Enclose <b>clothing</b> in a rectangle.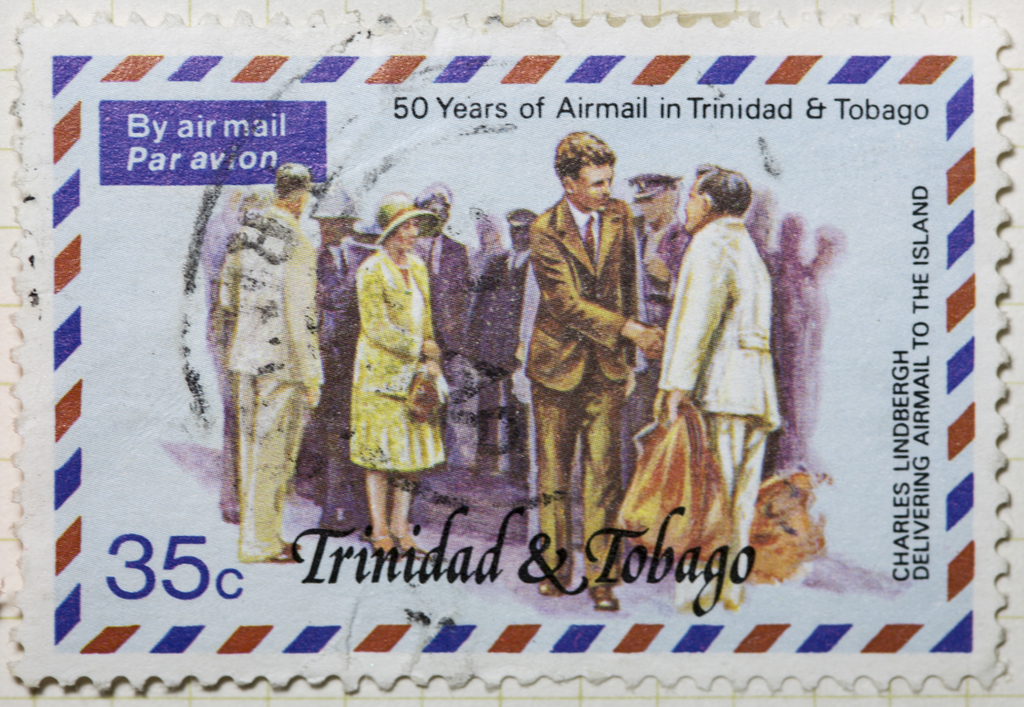
{"left": 649, "top": 166, "right": 795, "bottom": 540}.
